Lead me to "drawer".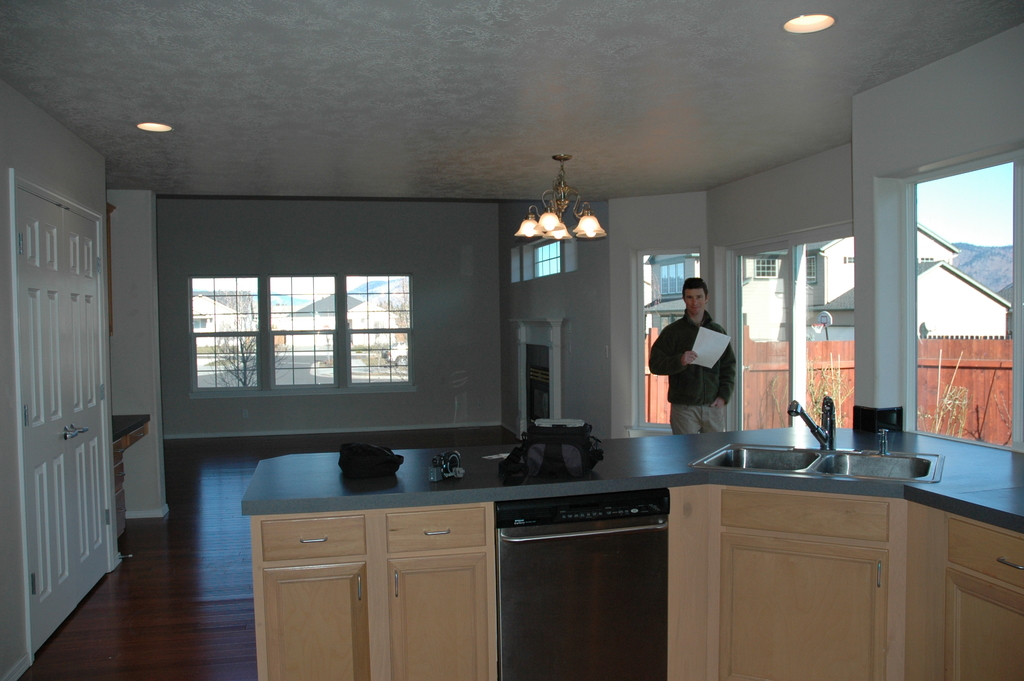
Lead to region(942, 520, 1023, 589).
